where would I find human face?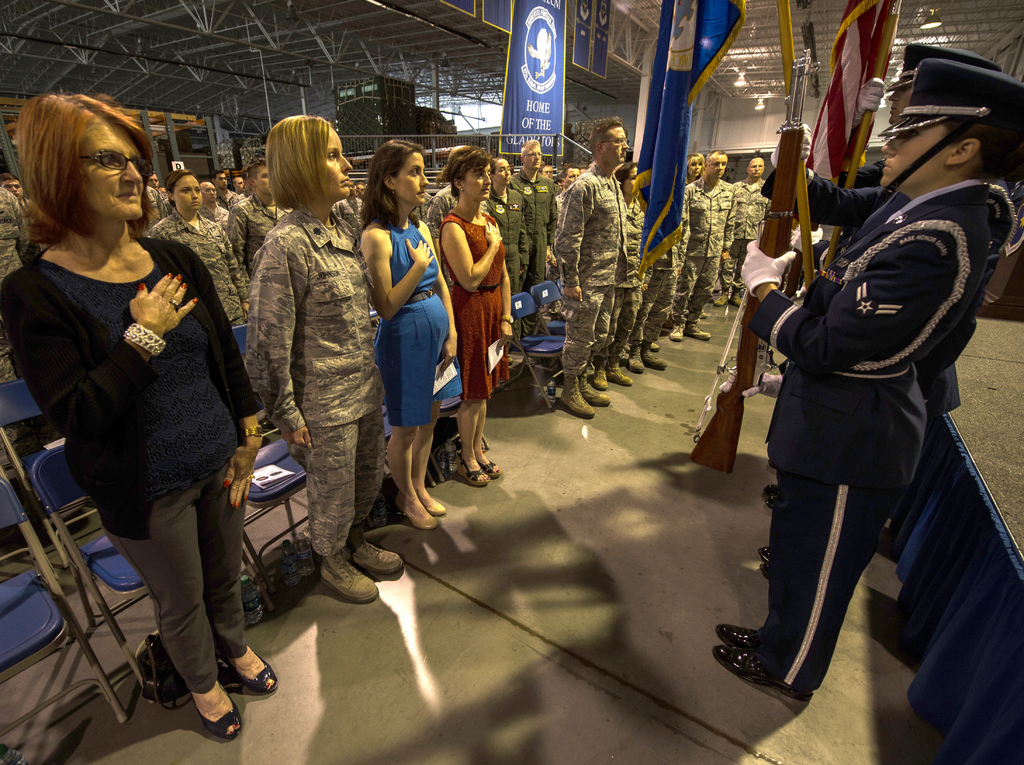
At [460,169,491,199].
